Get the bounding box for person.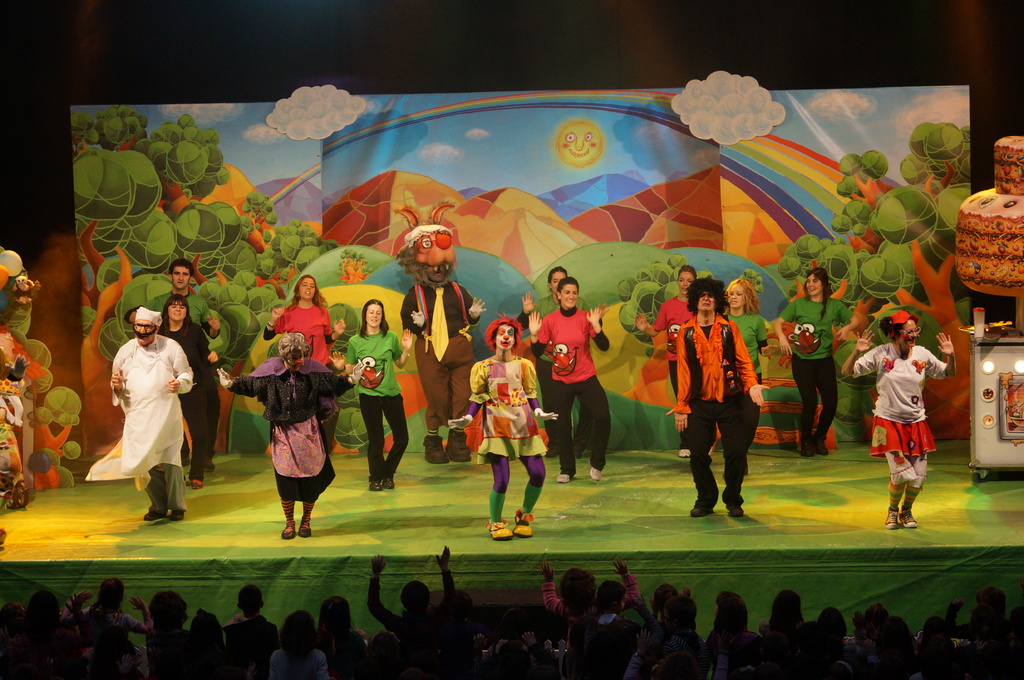
crop(159, 295, 216, 489).
